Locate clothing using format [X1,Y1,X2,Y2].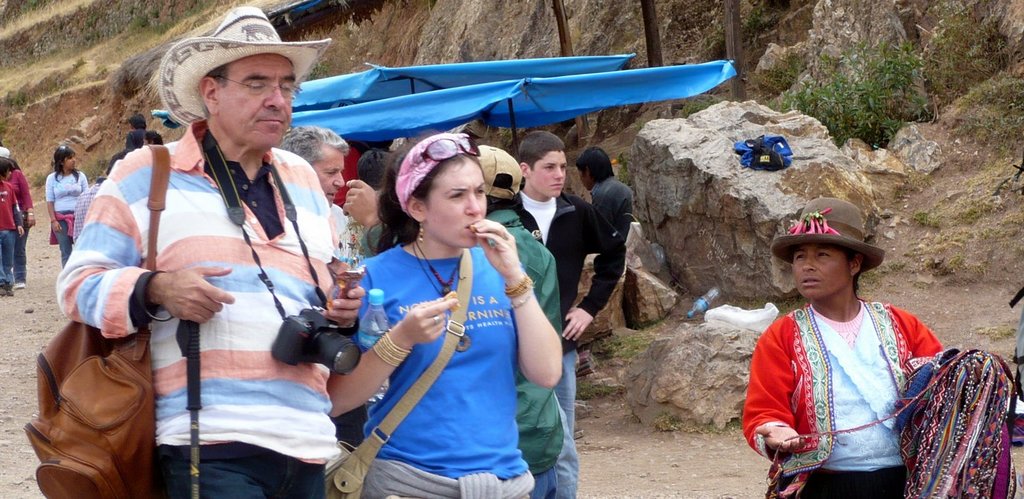
[756,252,951,482].
